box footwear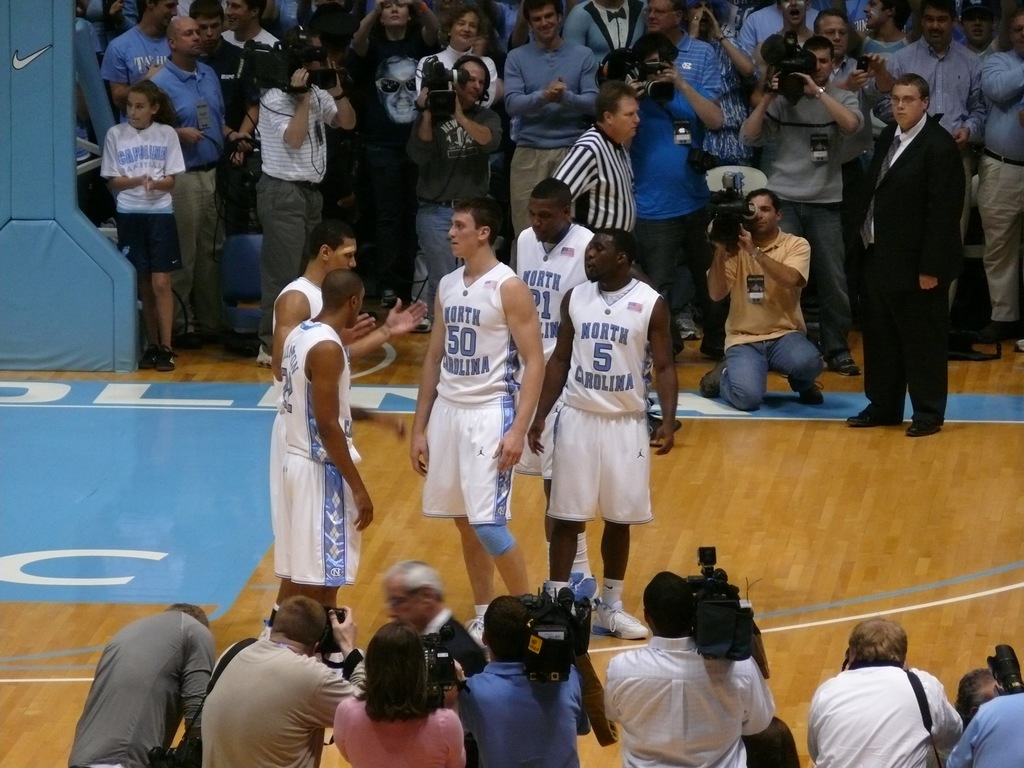
Rect(392, 319, 440, 338)
